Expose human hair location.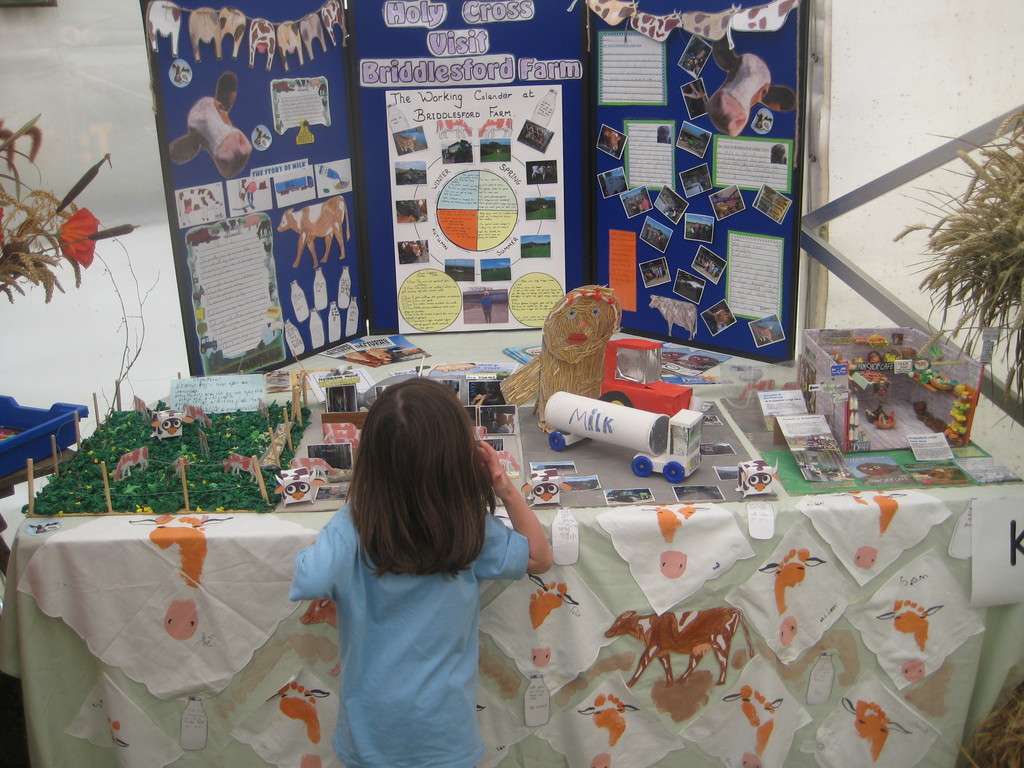
Exposed at crop(328, 394, 502, 605).
